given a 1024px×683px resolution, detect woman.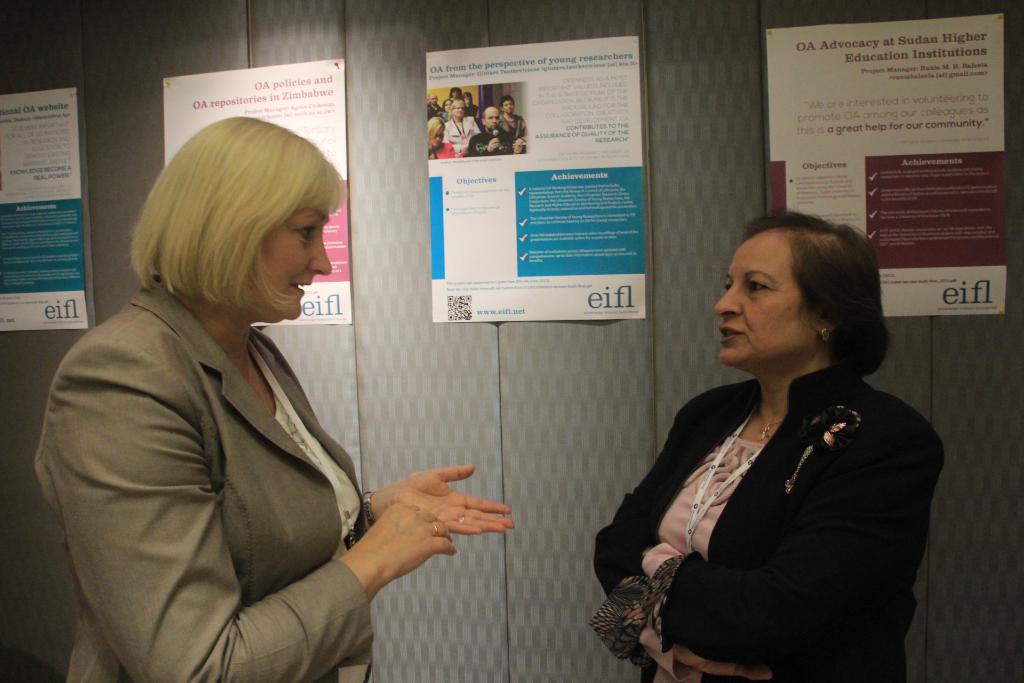
[x1=589, y1=206, x2=925, y2=682].
